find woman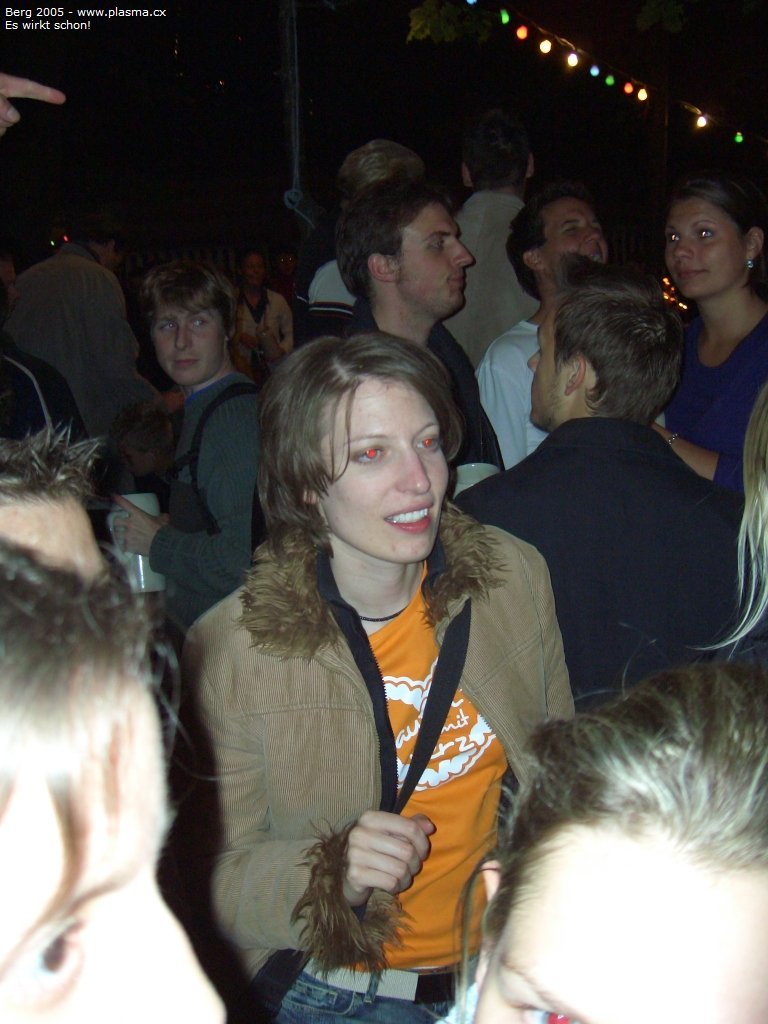
(663, 174, 767, 499)
